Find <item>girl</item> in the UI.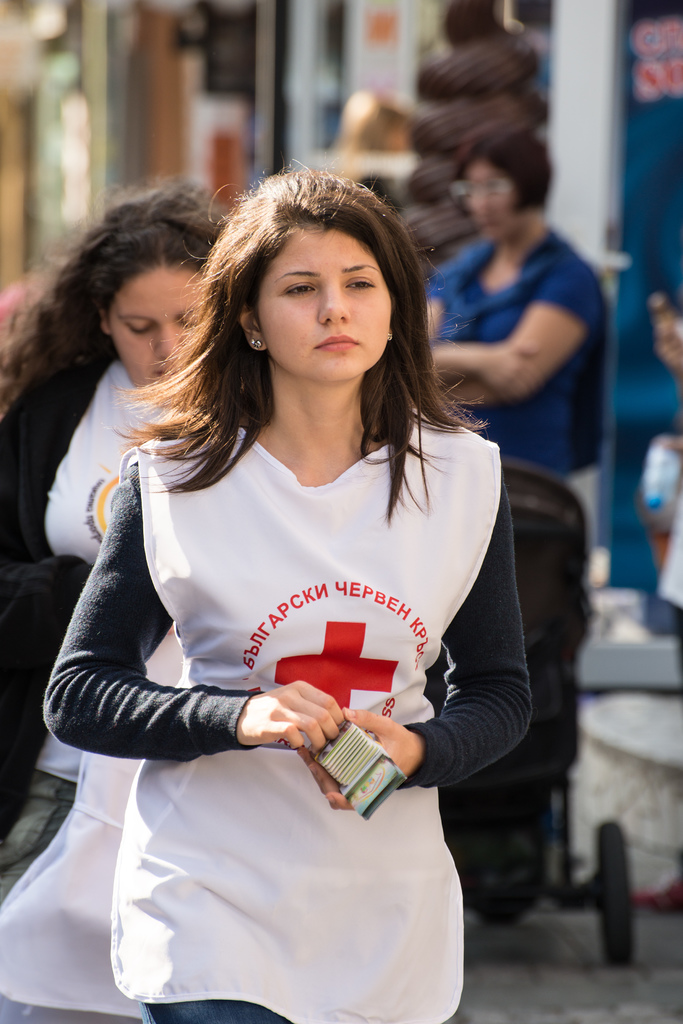
UI element at l=36, t=153, r=535, b=1022.
